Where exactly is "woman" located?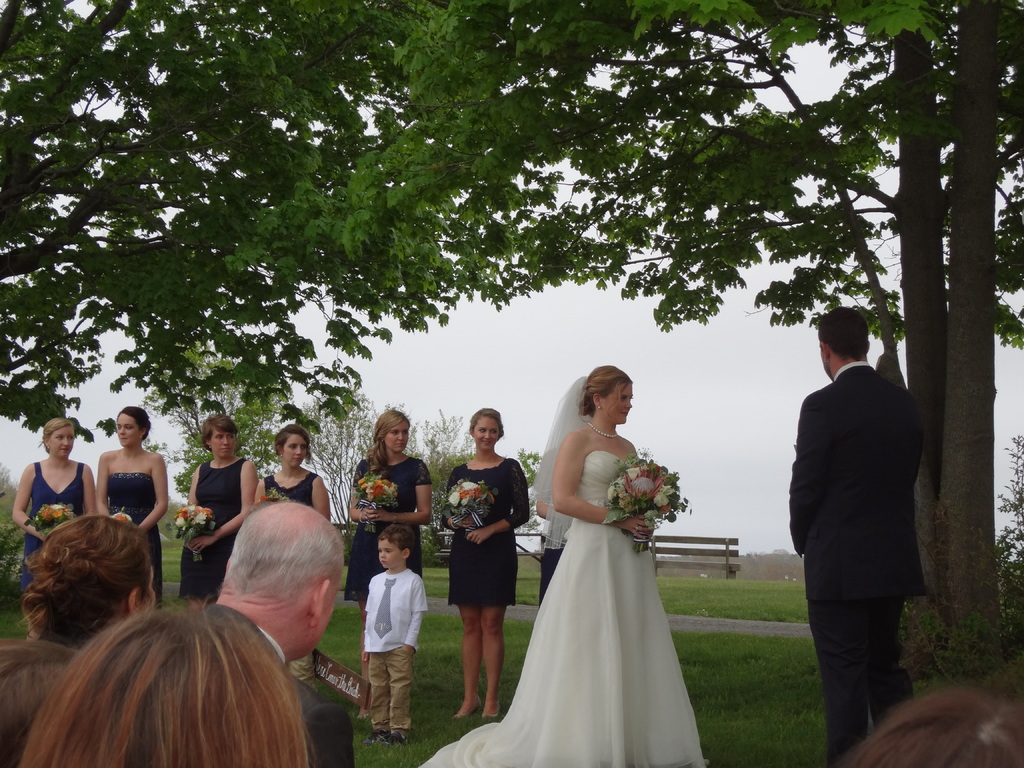
Its bounding box is (x1=485, y1=353, x2=708, y2=763).
